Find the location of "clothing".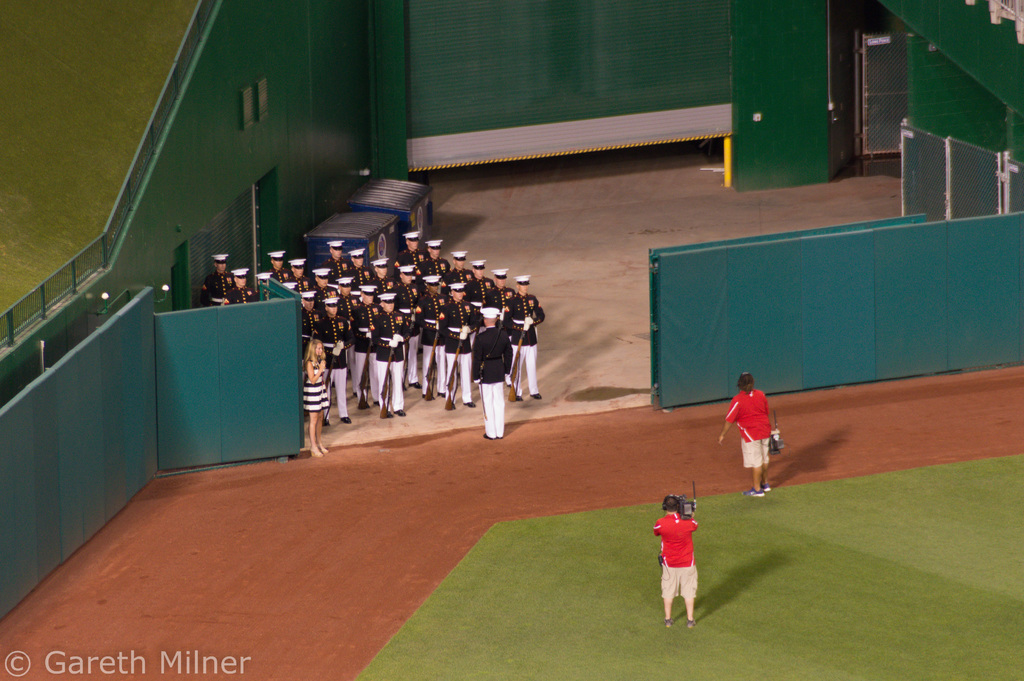
Location: (x1=300, y1=304, x2=324, y2=349).
